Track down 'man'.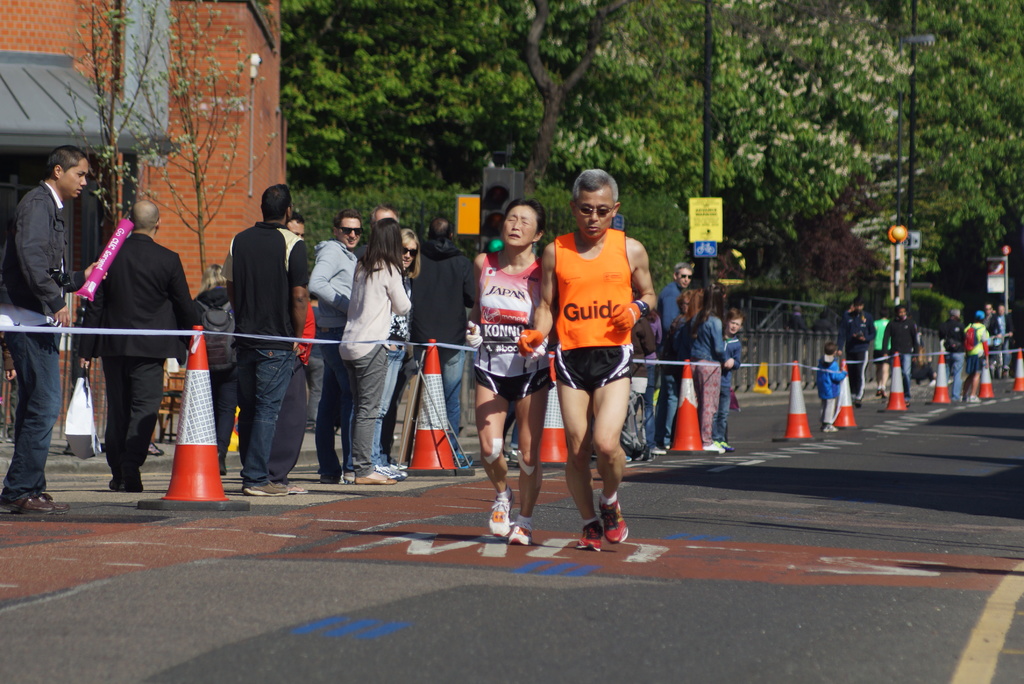
Tracked to (216,184,304,498).
